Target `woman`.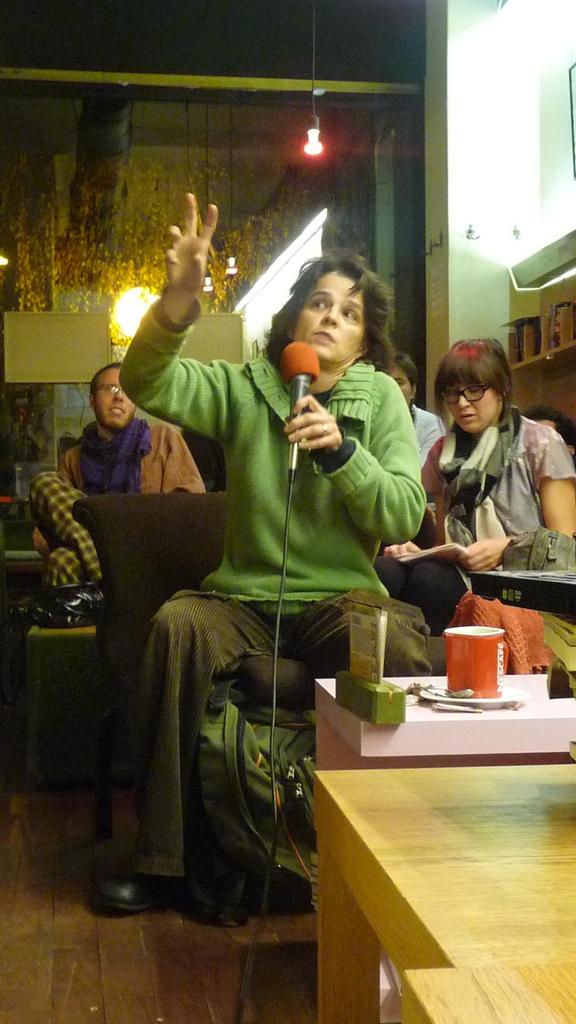
Target region: 378, 346, 459, 493.
